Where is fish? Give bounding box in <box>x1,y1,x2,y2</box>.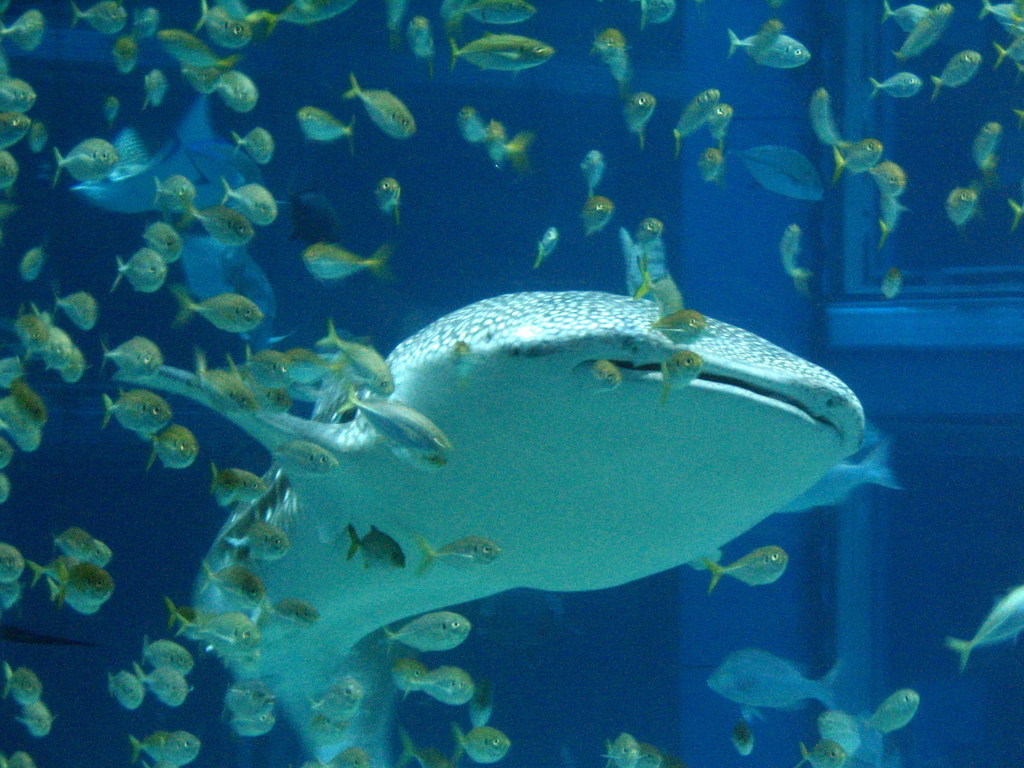
<box>695,145,722,198</box>.
